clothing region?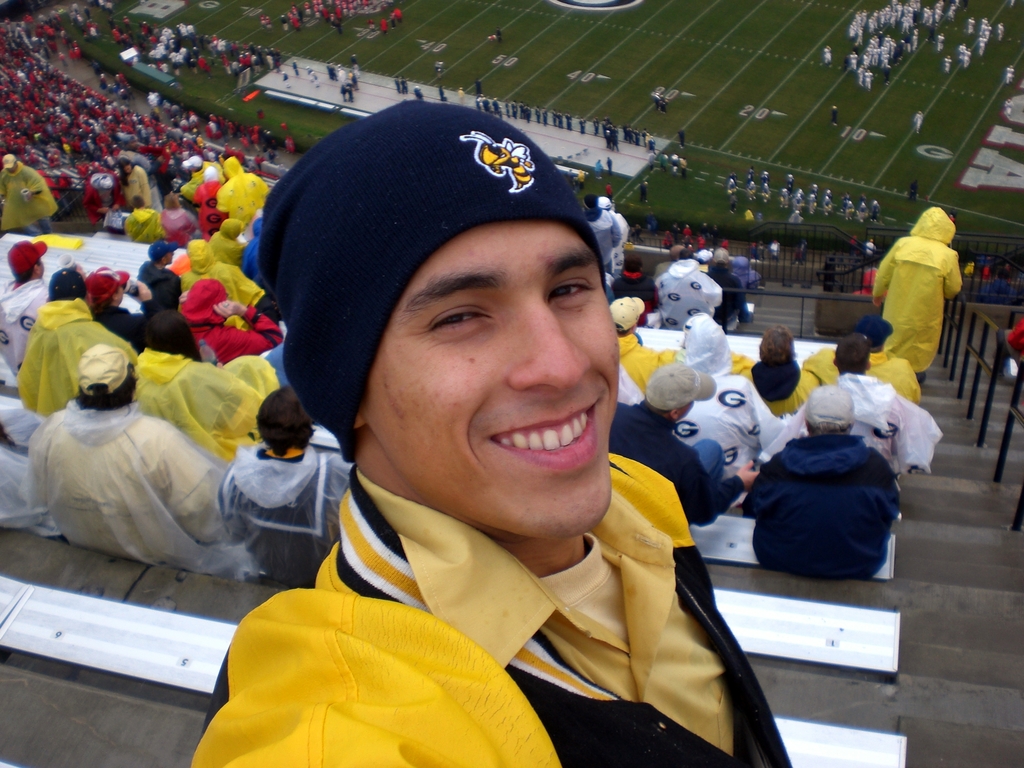
Rect(823, 45, 831, 66)
